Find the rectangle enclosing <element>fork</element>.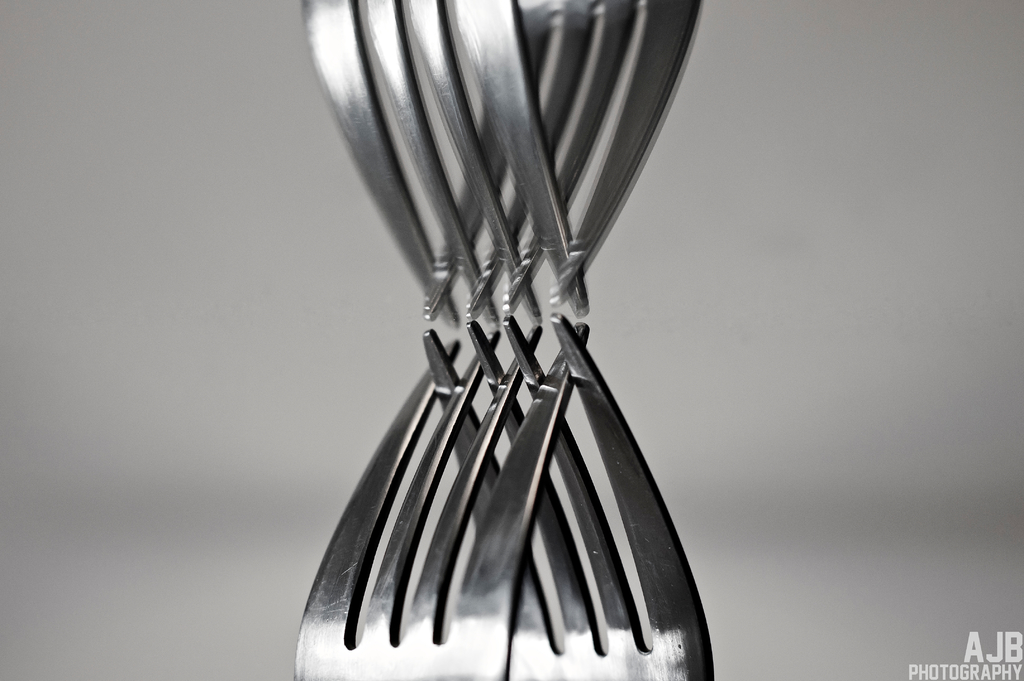
x1=296 y1=319 x2=589 y2=680.
